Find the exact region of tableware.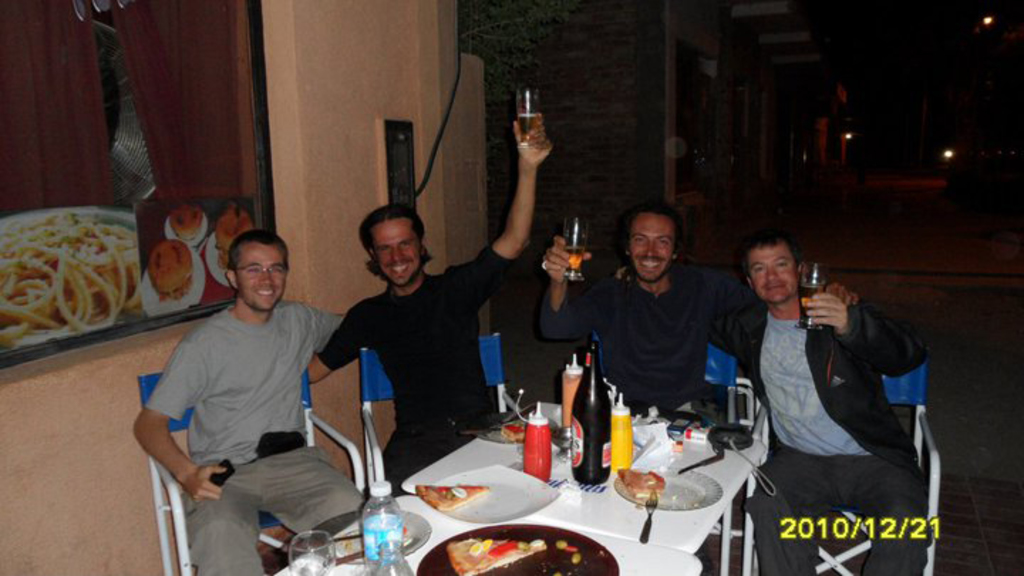
Exact region: left=616, top=462, right=727, bottom=512.
